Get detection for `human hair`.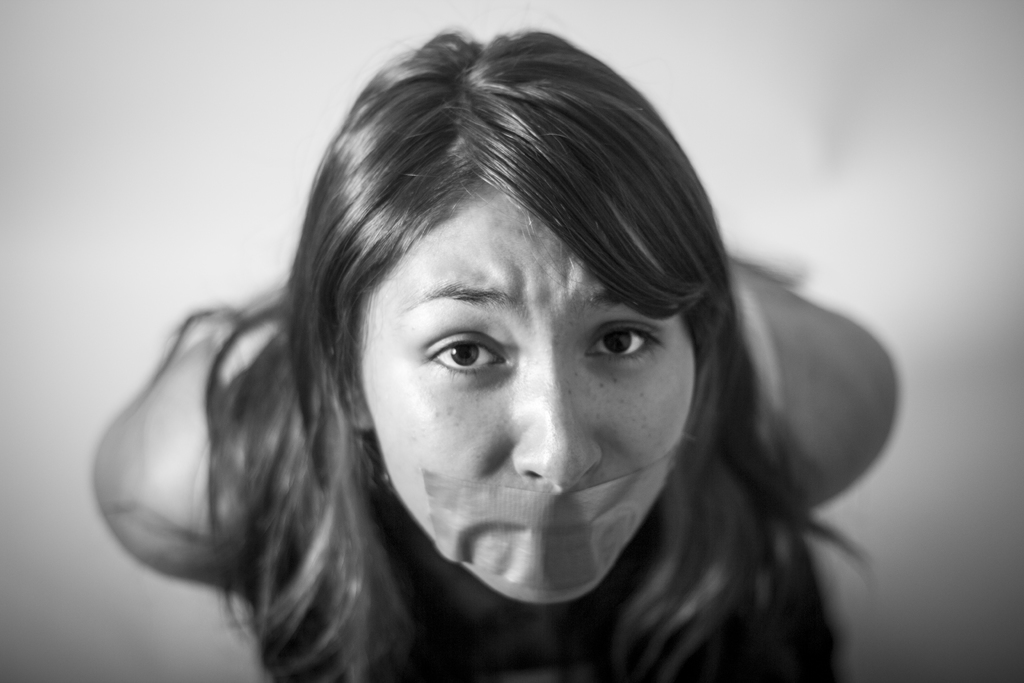
Detection: bbox=[112, 16, 827, 668].
